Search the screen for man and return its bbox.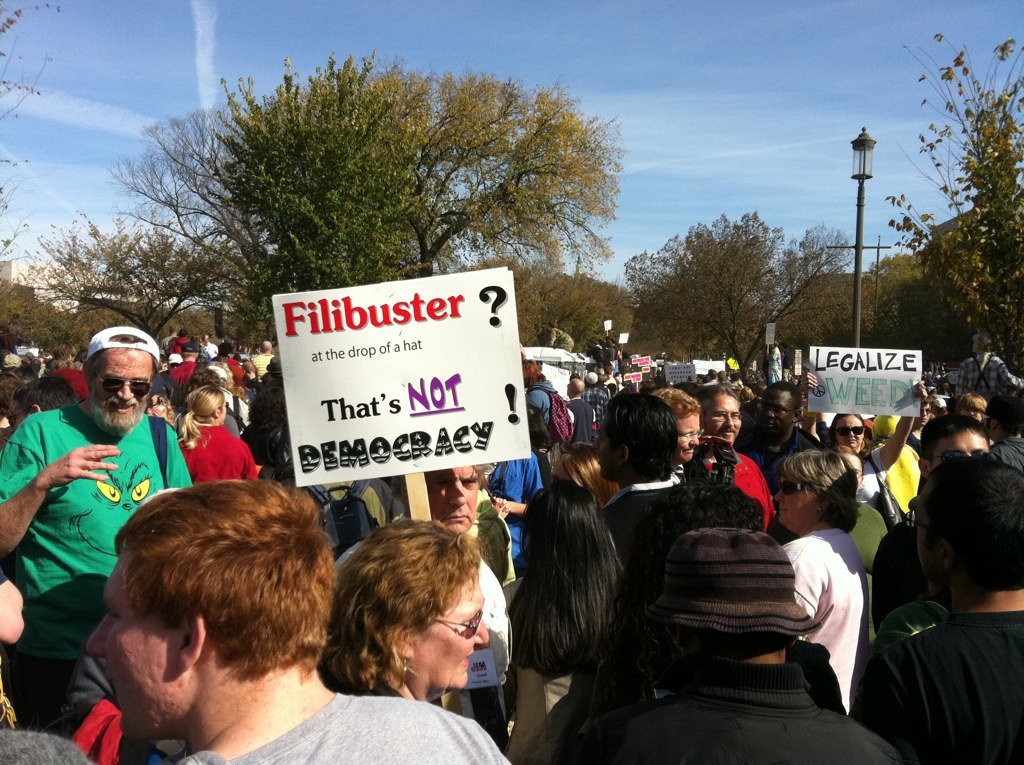
Found: bbox=[605, 395, 713, 592].
